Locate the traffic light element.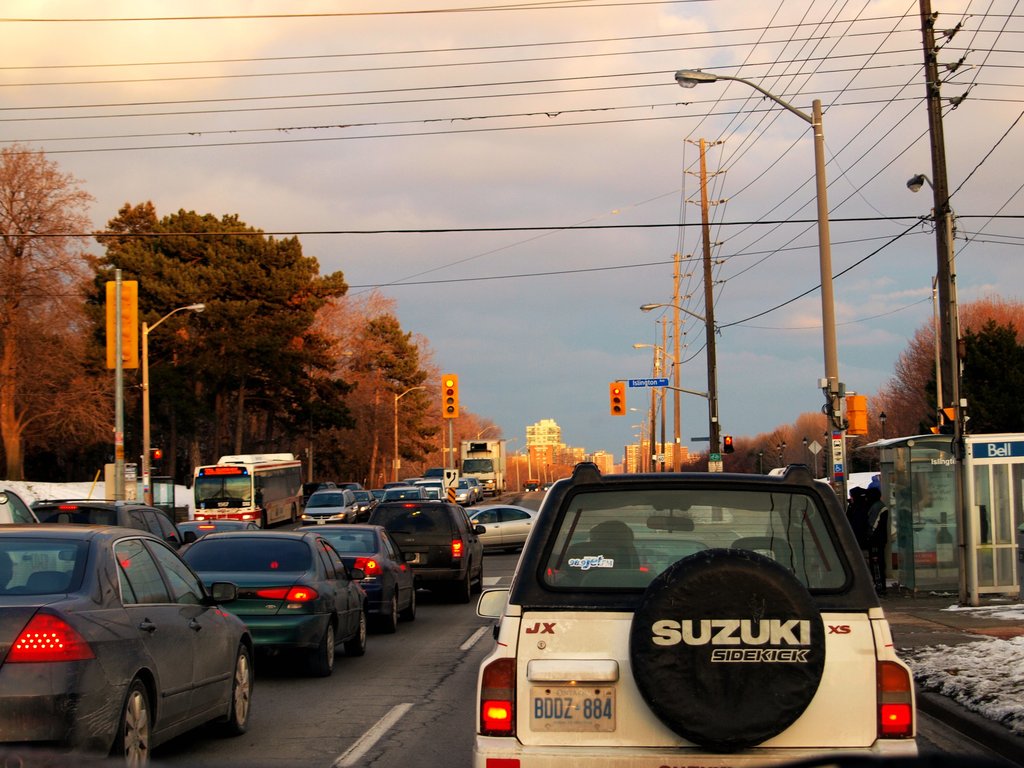
Element bbox: [442, 374, 459, 418].
